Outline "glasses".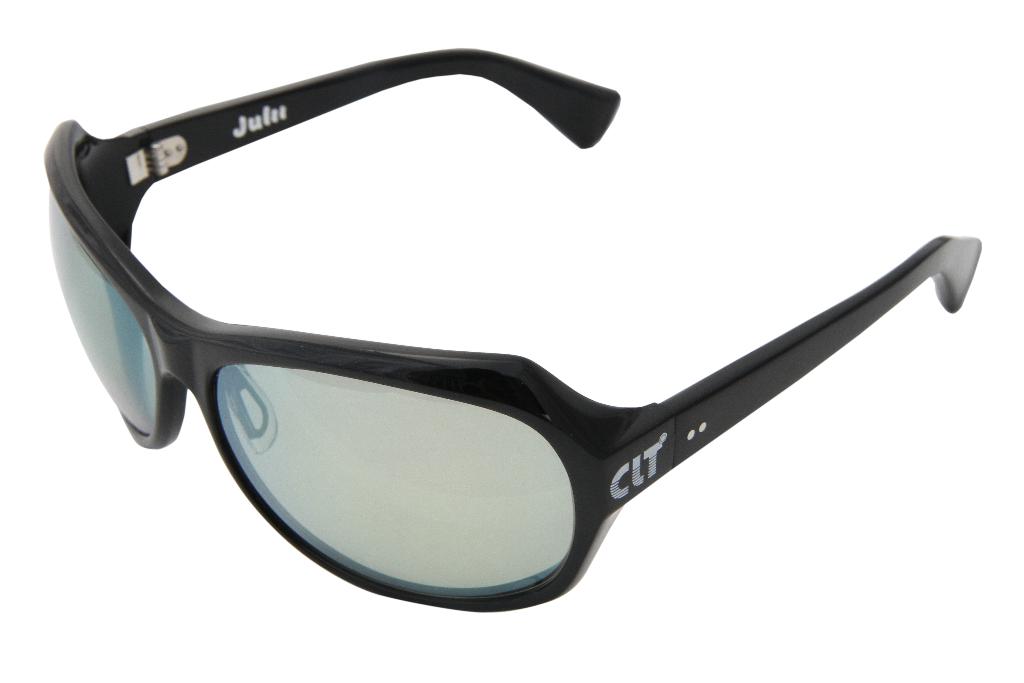
Outline: box=[42, 48, 980, 611].
